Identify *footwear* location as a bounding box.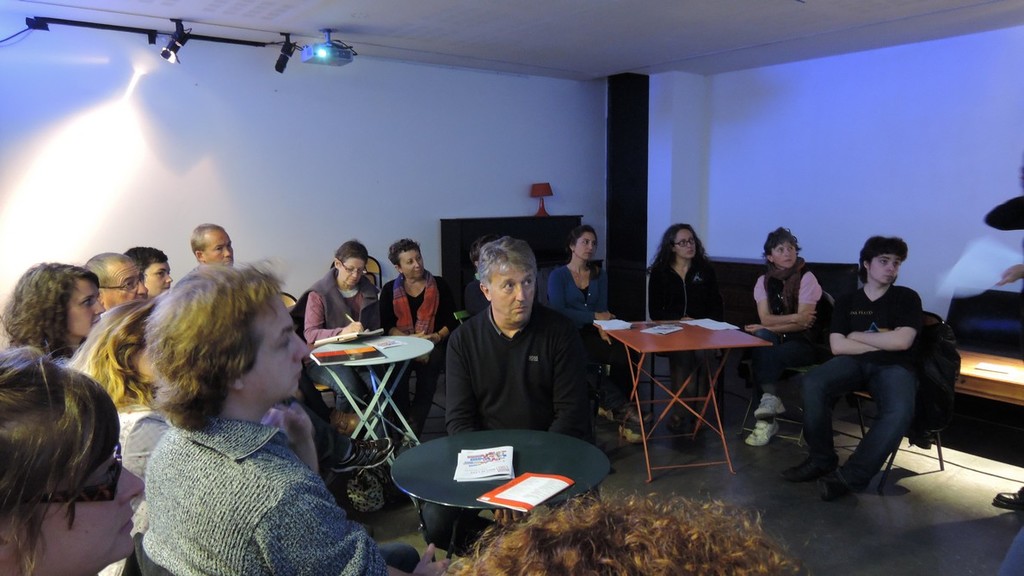
791:454:841:486.
